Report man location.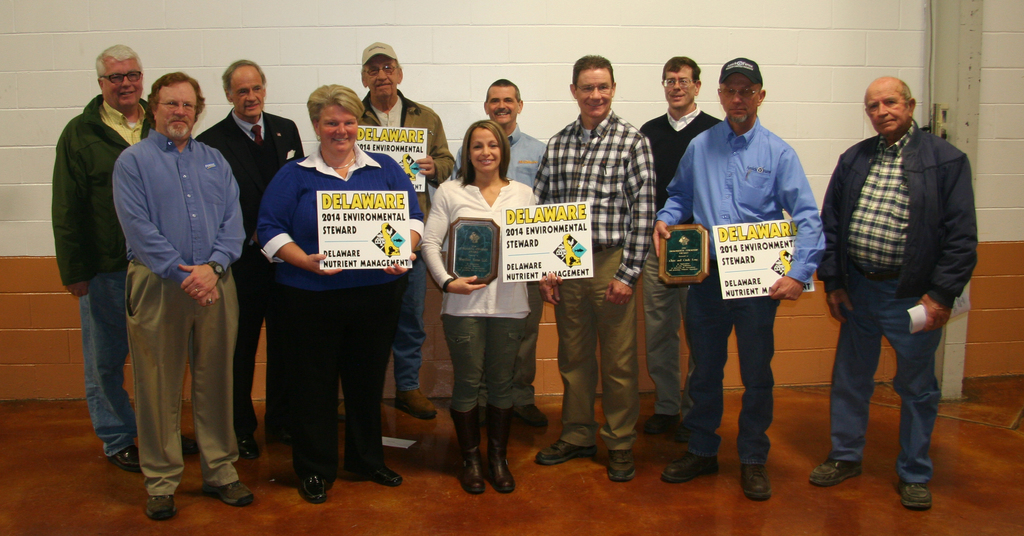
Report: pyautogui.locateOnScreen(531, 53, 657, 478).
